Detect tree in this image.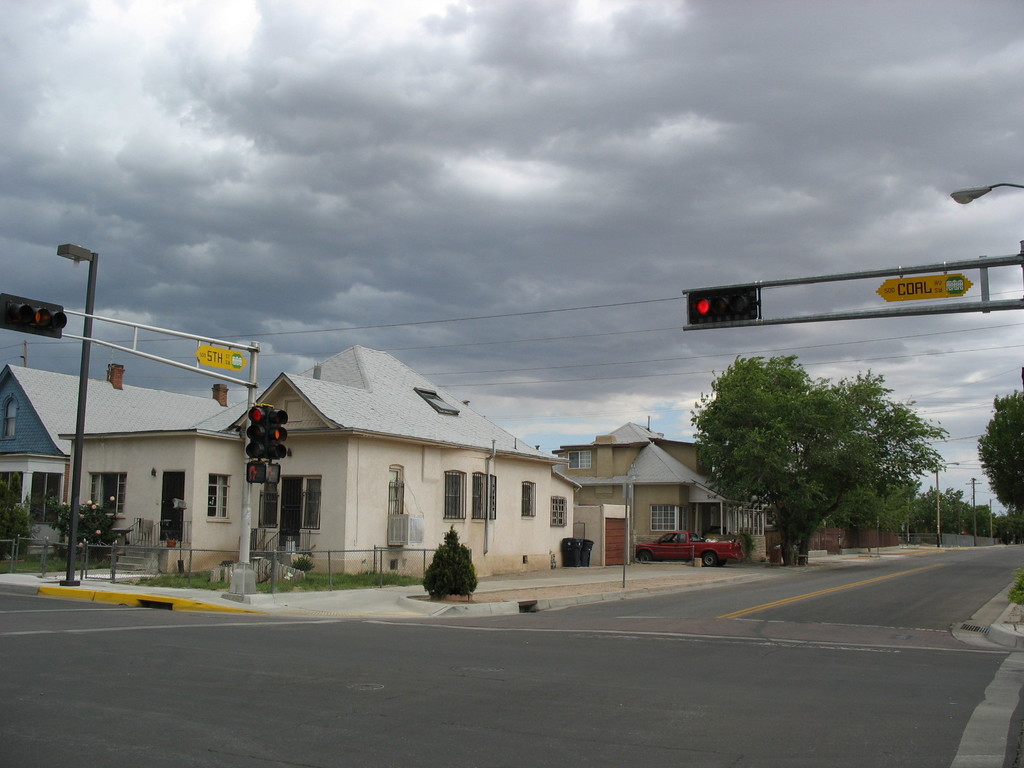
Detection: 816 364 950 555.
